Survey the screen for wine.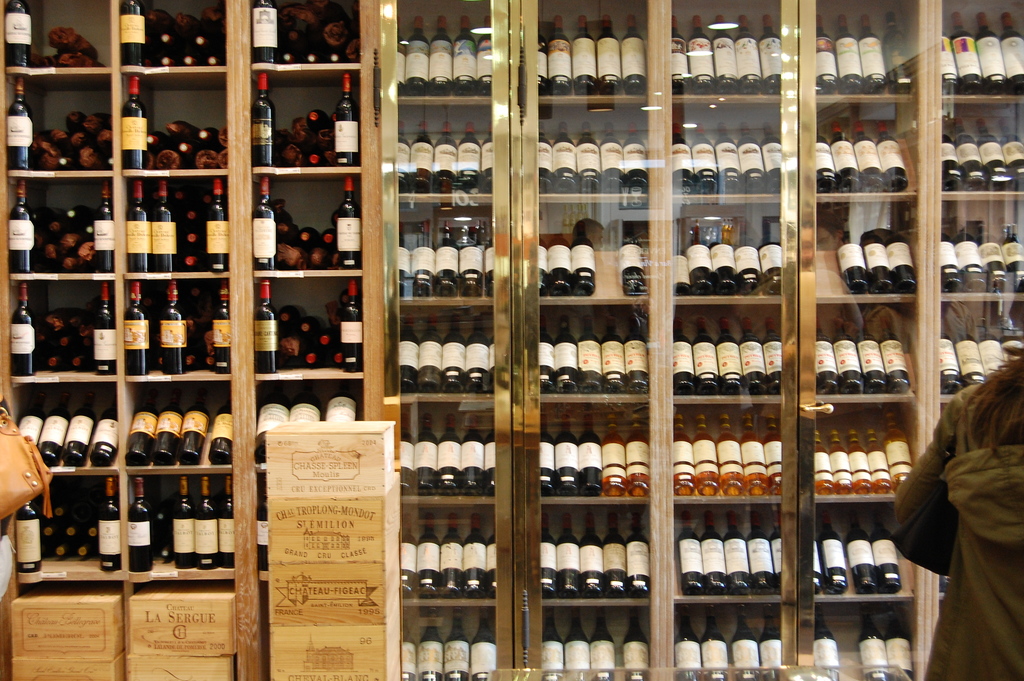
Survey found: locate(542, 514, 555, 598).
